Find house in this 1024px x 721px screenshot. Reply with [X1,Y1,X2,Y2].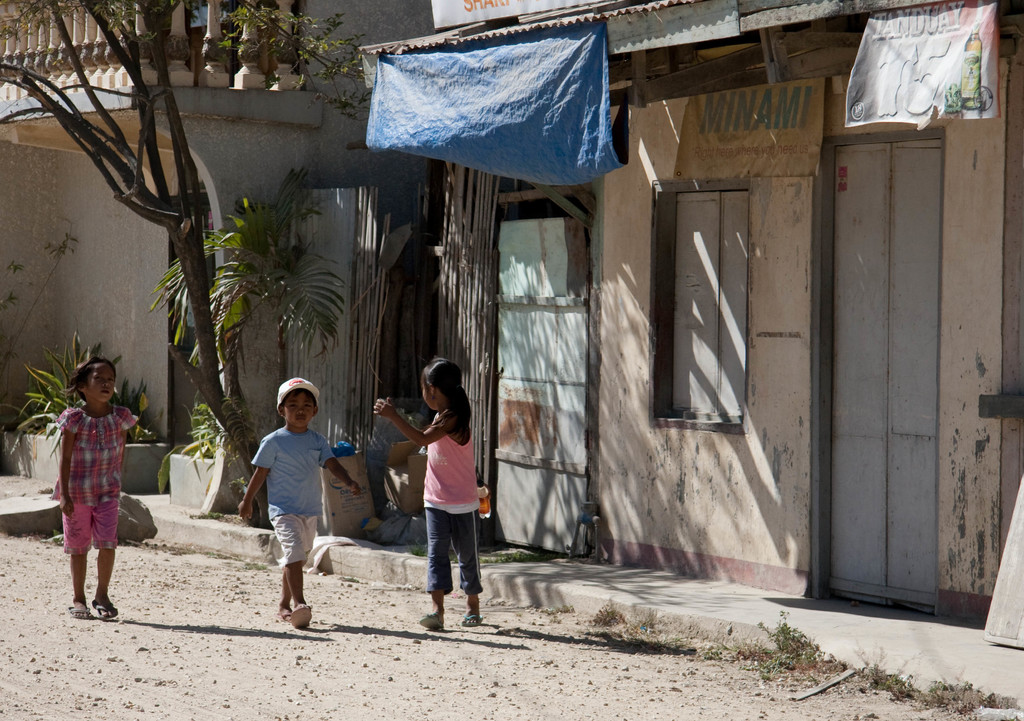
[164,189,338,437].
